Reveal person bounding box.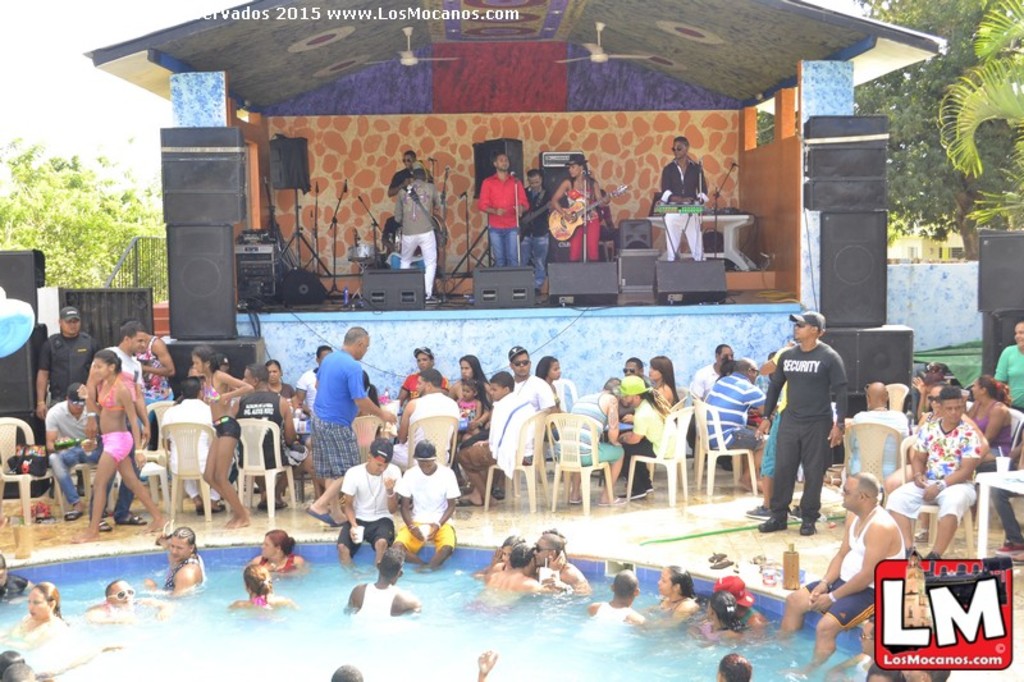
Revealed: bbox(342, 548, 421, 619).
